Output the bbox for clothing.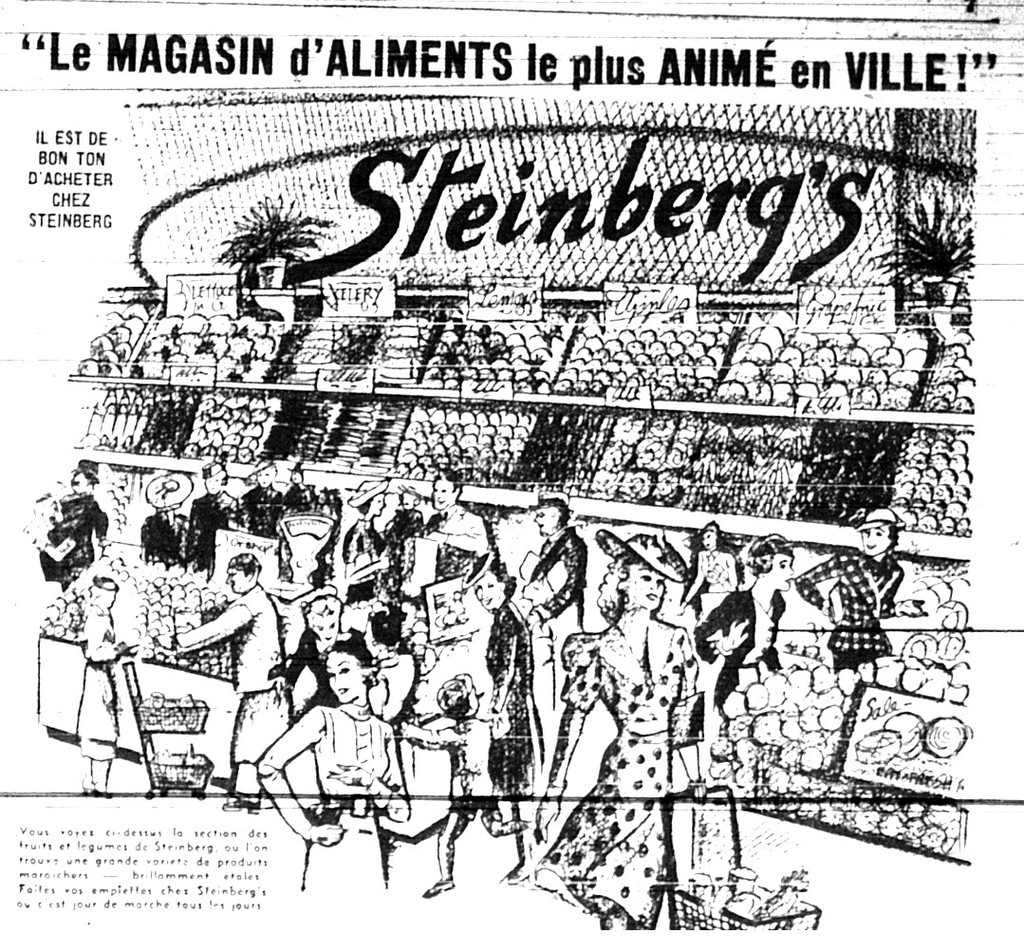
[342, 520, 395, 591].
